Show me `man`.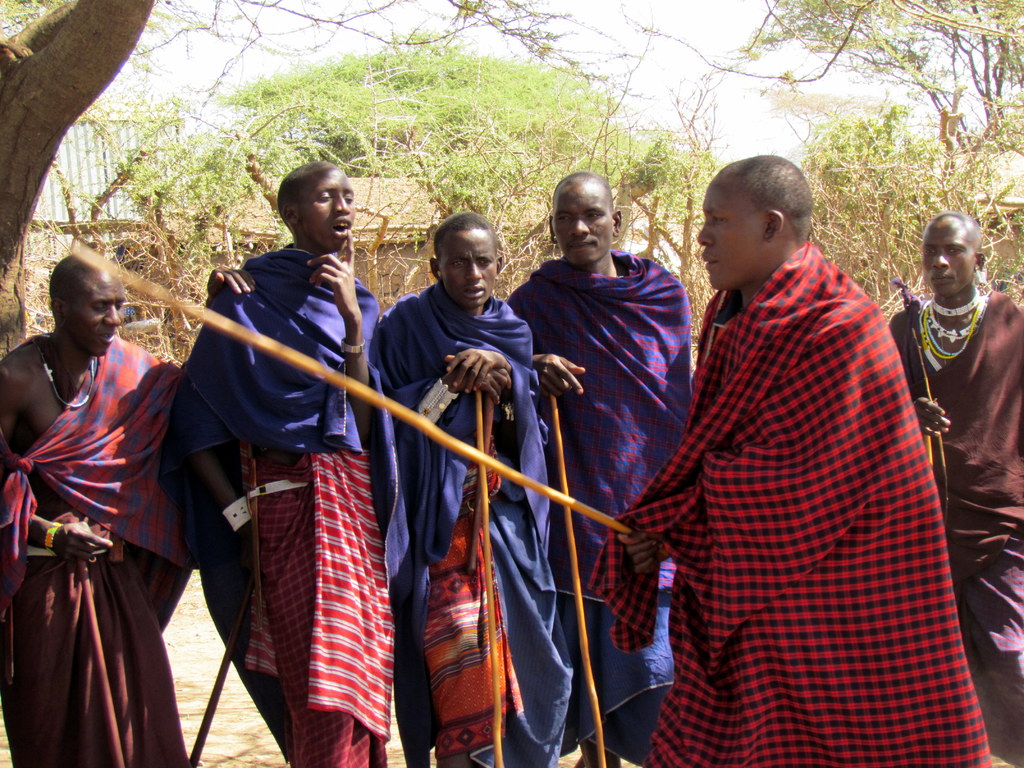
`man` is here: 505:173:697:767.
